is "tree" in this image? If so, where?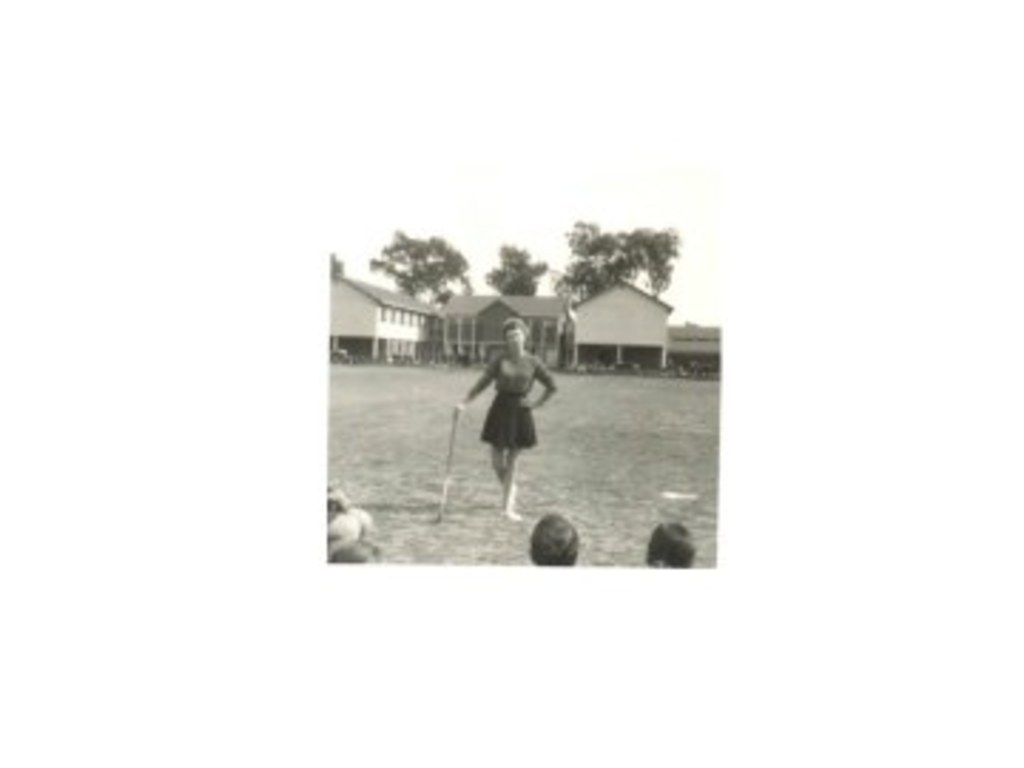
Yes, at Rect(486, 247, 552, 299).
